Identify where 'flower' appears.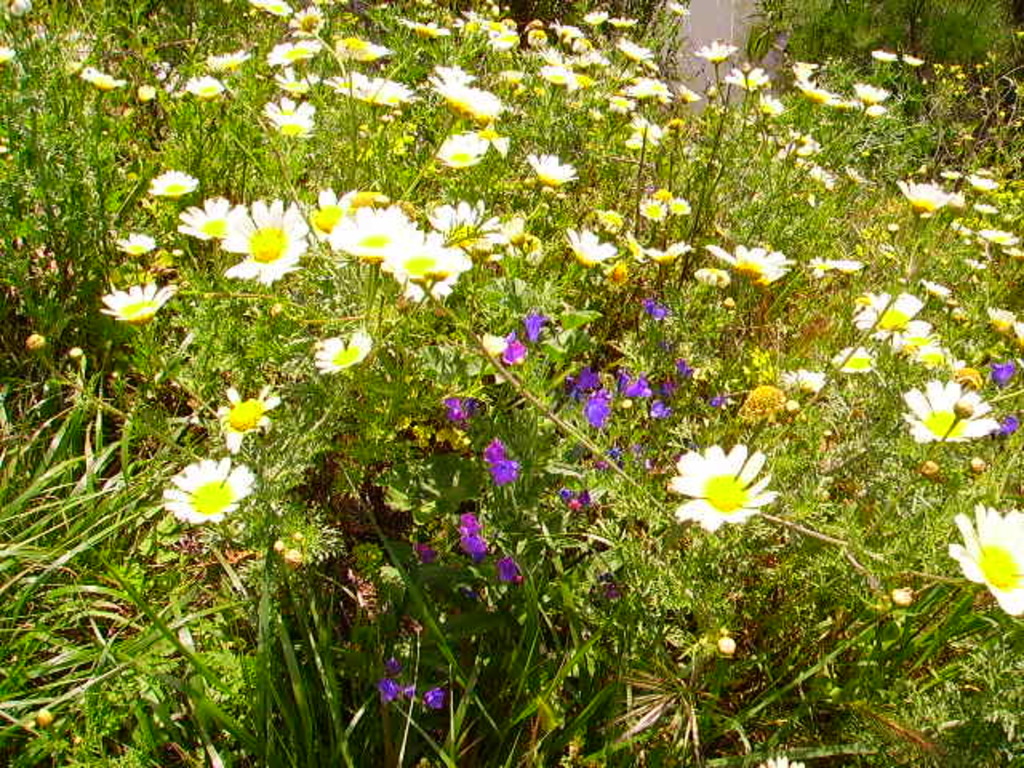
Appears at <bbox>630, 234, 693, 270</bbox>.
